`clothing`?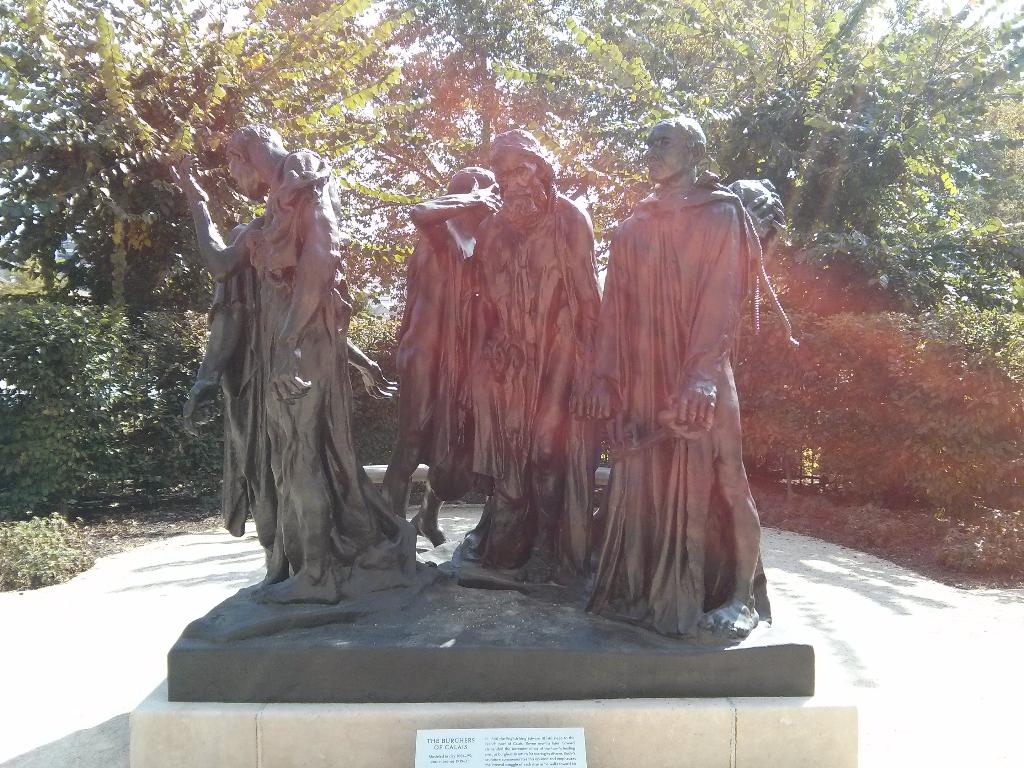
locate(601, 136, 778, 626)
